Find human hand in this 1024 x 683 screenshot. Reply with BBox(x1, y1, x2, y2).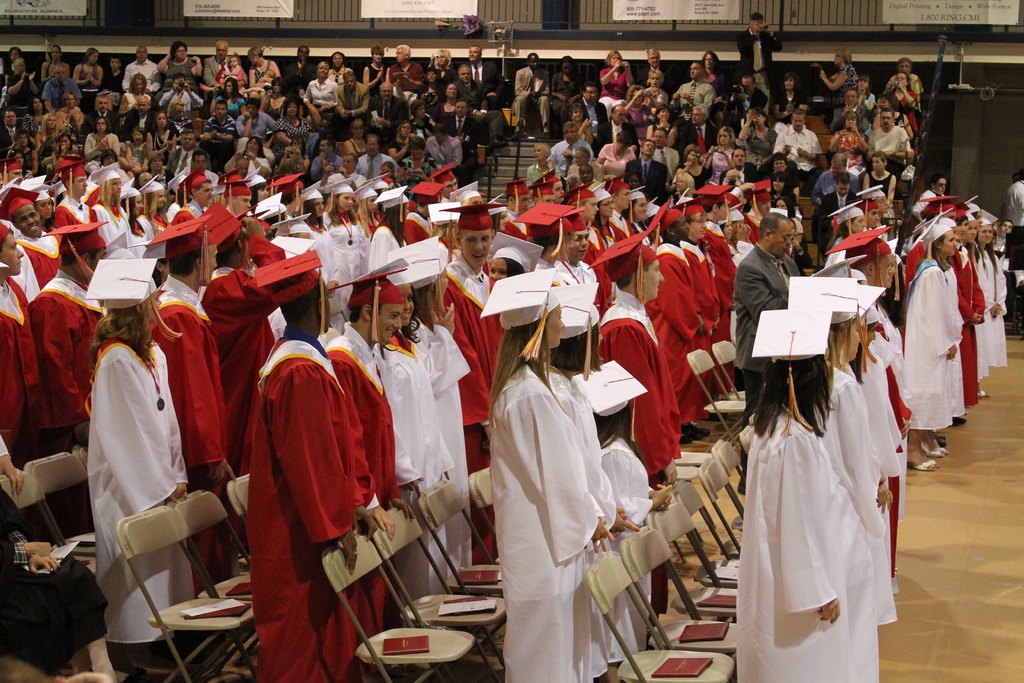
BBox(399, 477, 426, 502).
